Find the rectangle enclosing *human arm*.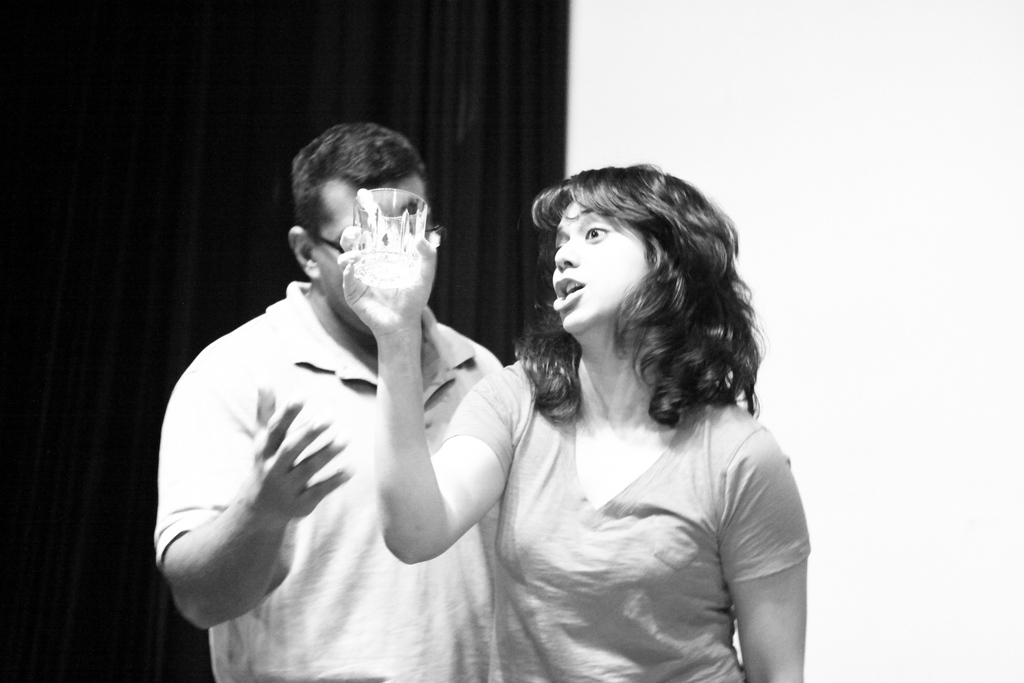
(719, 445, 812, 679).
